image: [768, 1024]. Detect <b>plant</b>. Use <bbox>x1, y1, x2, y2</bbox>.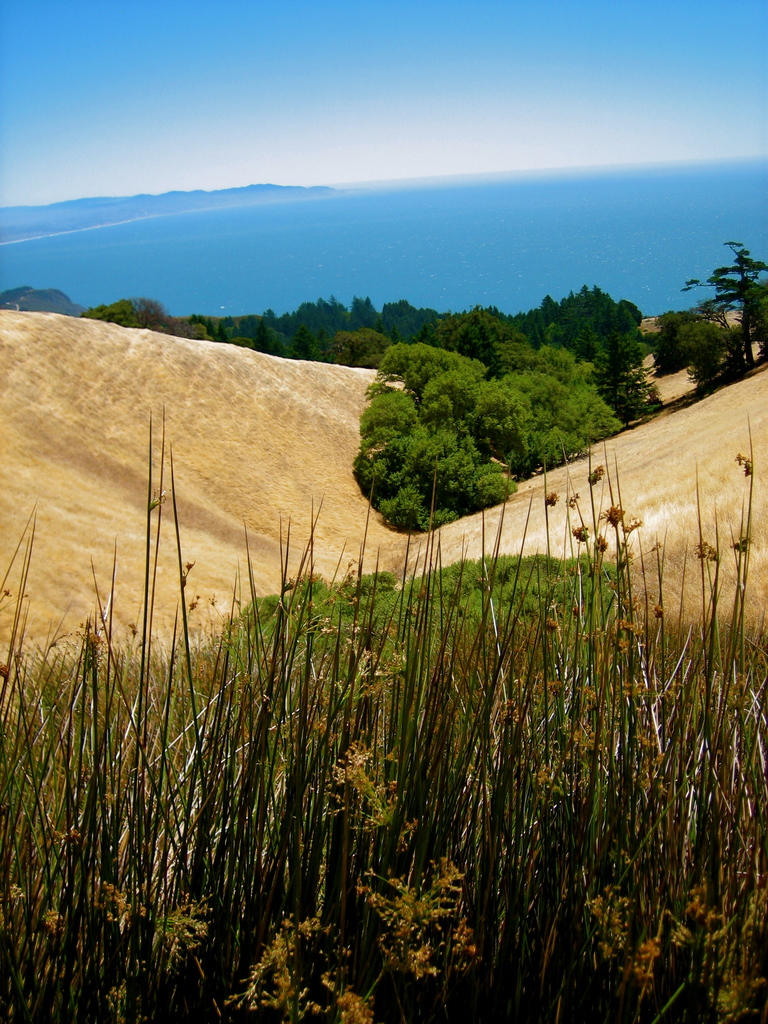
<bbox>216, 506, 688, 700</bbox>.
